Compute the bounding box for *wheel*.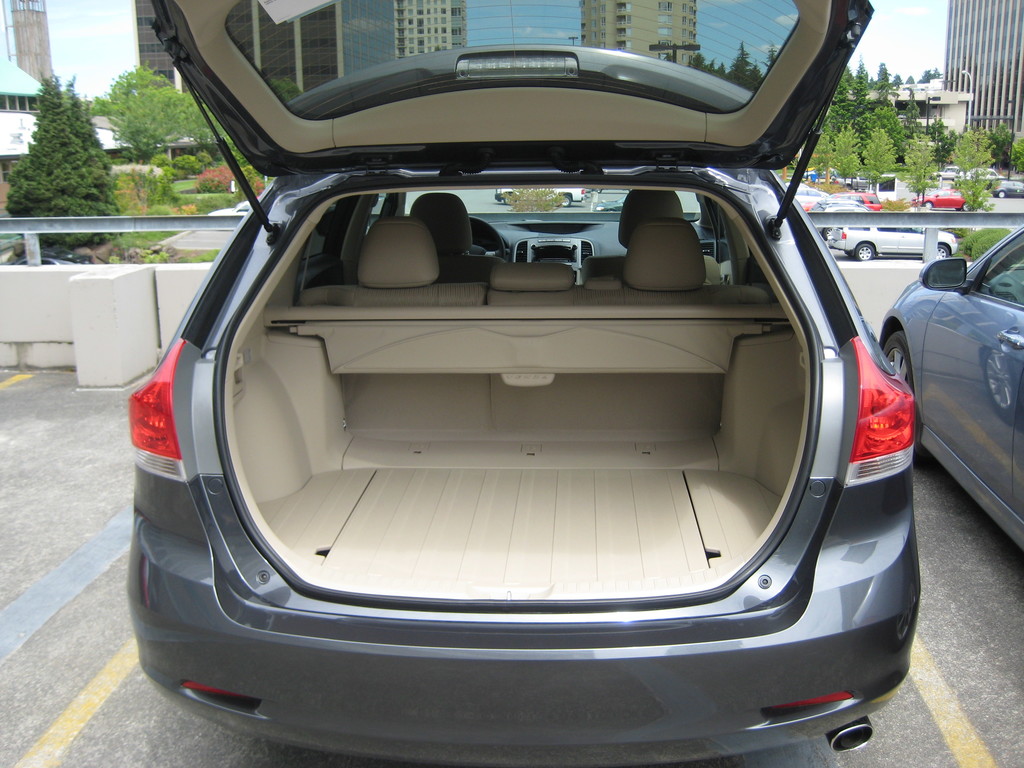
(881, 321, 919, 461).
